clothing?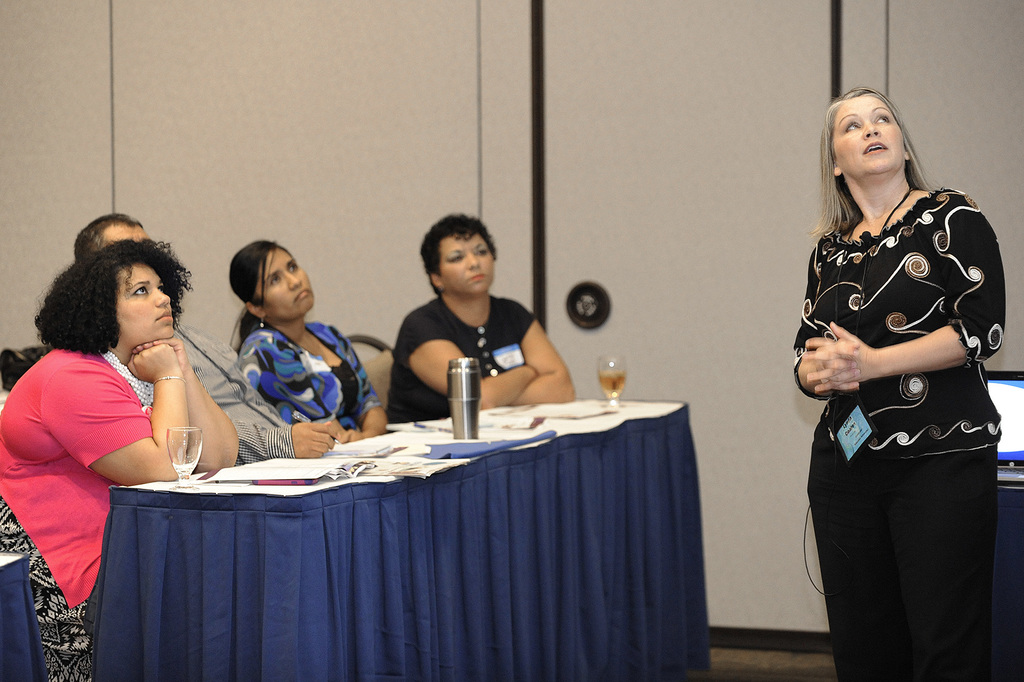
[left=231, top=321, right=381, bottom=444]
